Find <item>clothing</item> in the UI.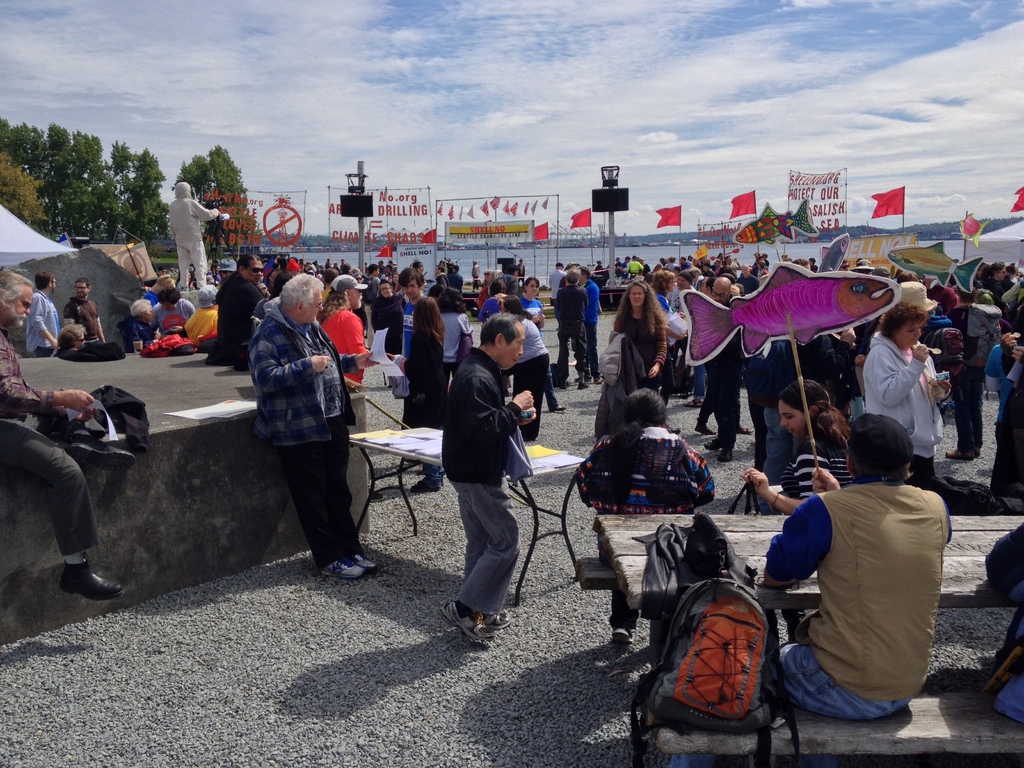
UI element at 612,298,667,378.
